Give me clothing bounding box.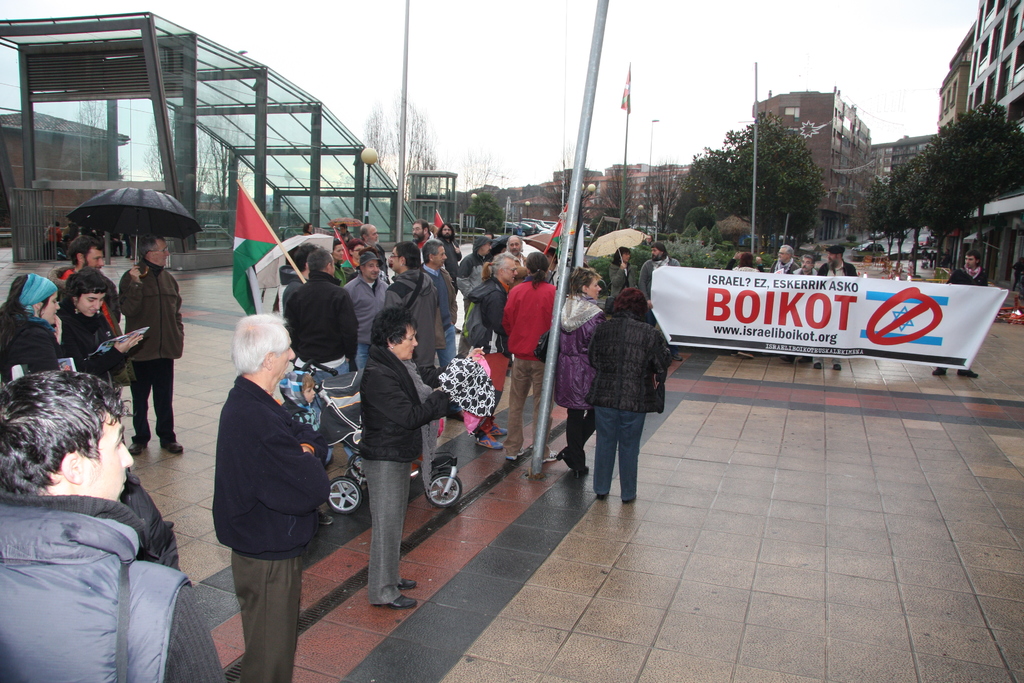
<bbox>111, 229, 122, 255</bbox>.
